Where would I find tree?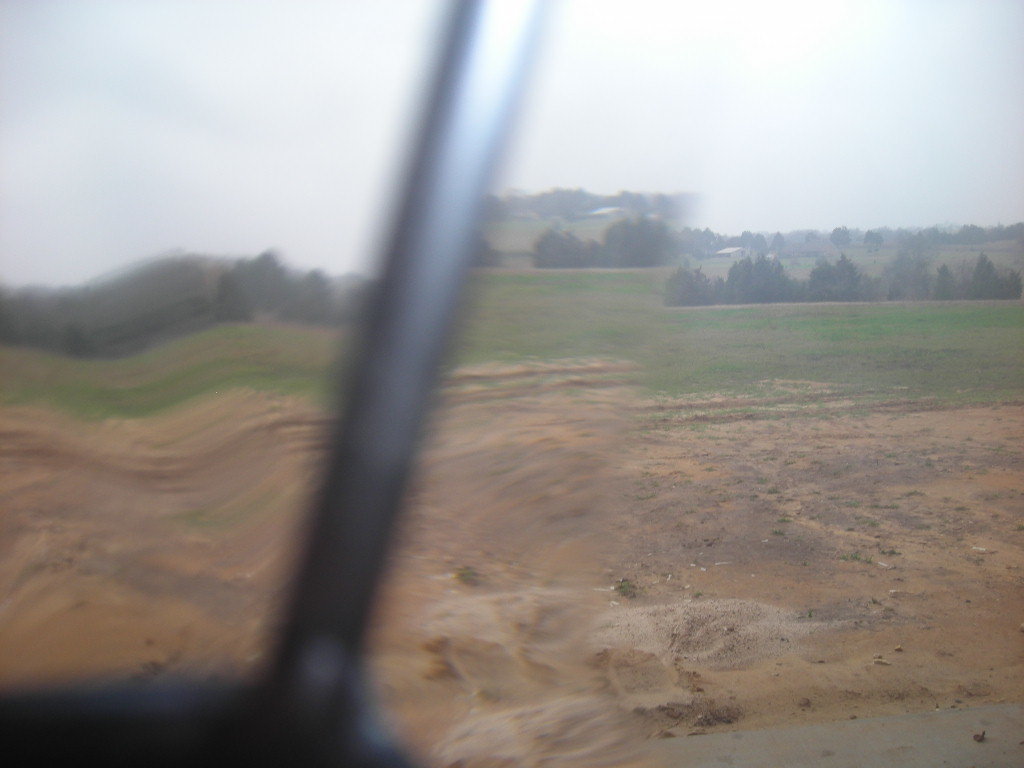
At detection(754, 233, 769, 254).
